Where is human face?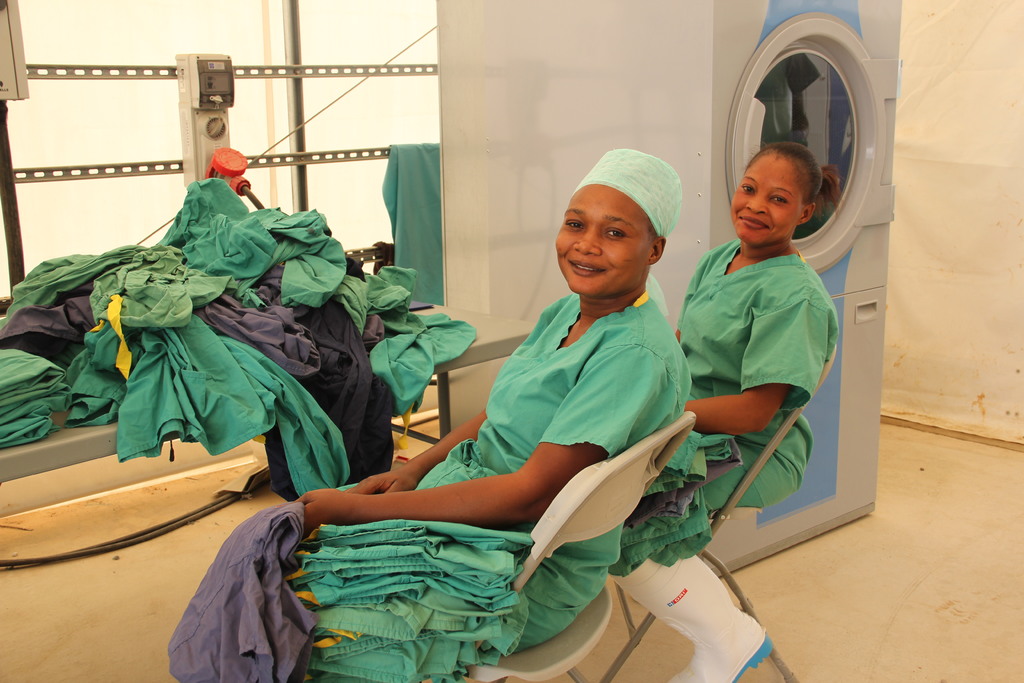
[x1=554, y1=182, x2=656, y2=298].
